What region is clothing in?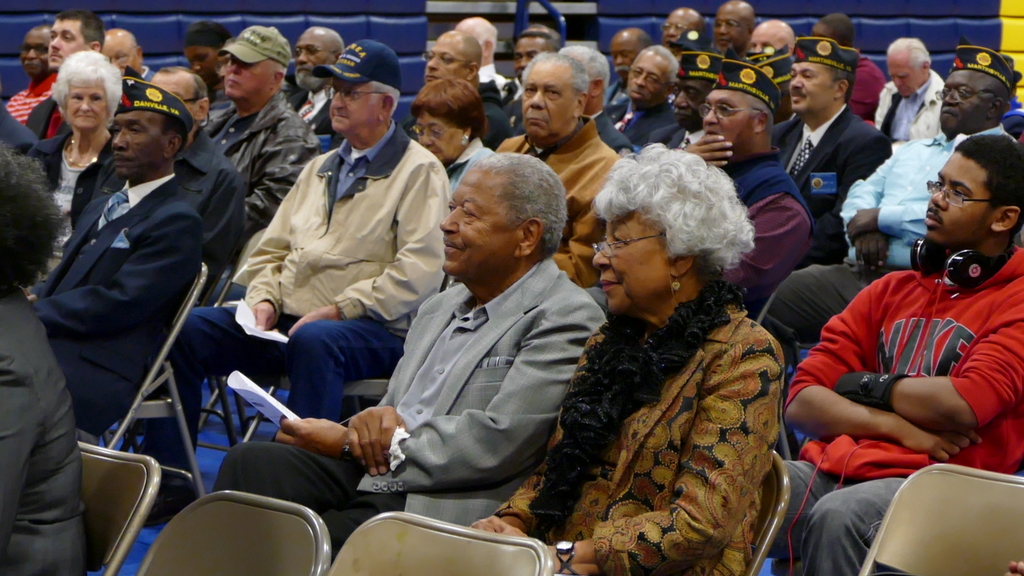
crop(608, 100, 679, 149).
